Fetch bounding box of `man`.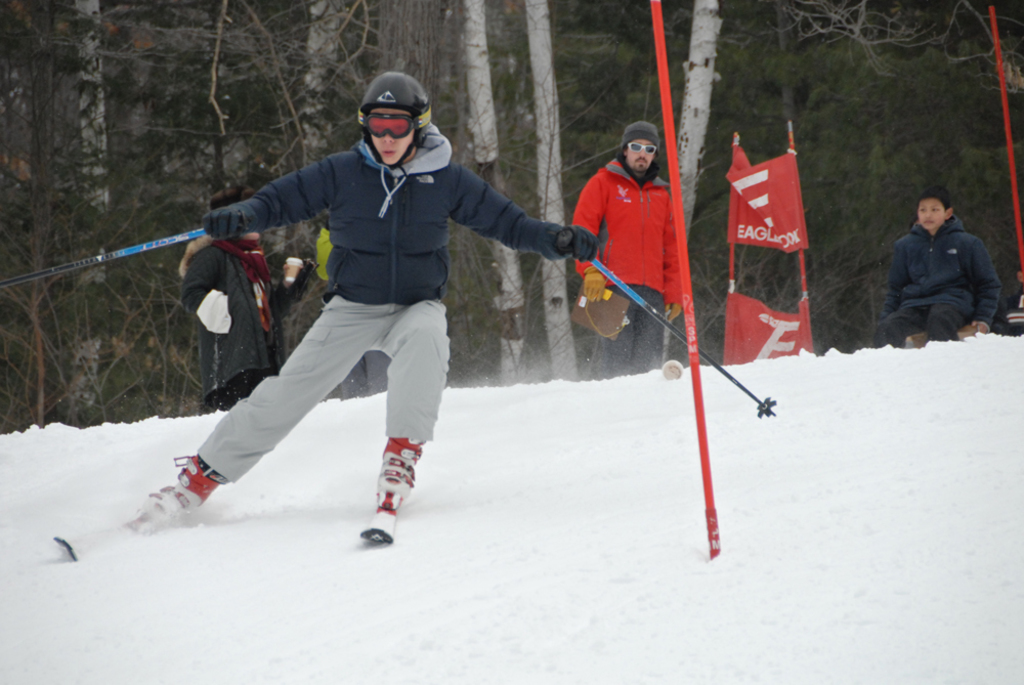
Bbox: (left=568, top=120, right=696, bottom=387).
